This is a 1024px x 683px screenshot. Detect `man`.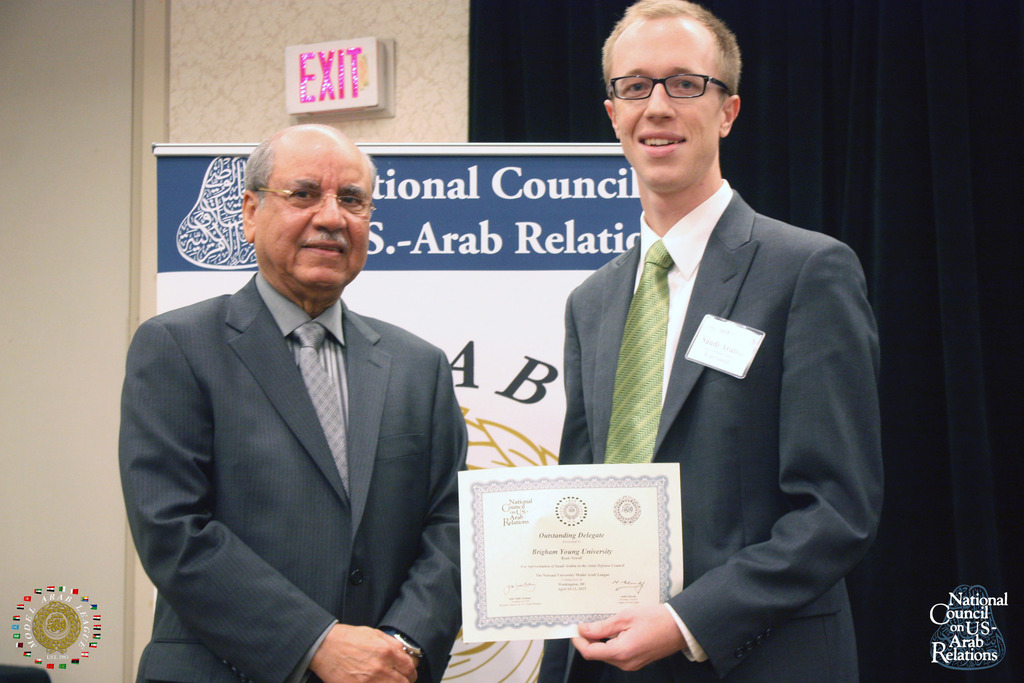
<bbox>117, 122, 471, 682</bbox>.
